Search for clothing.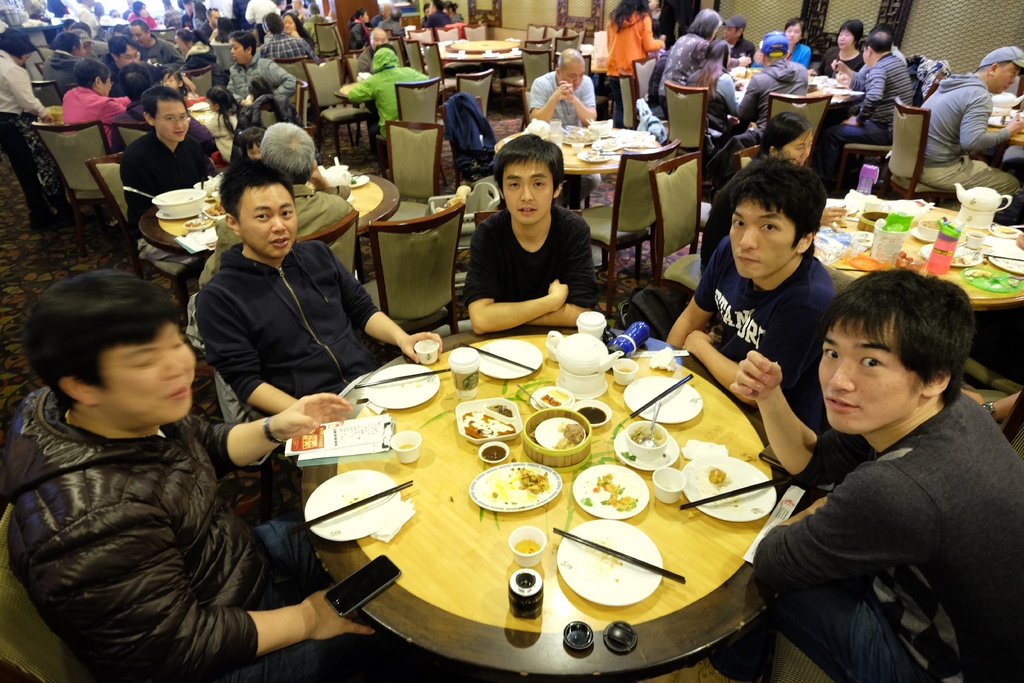
Found at 0/54/84/247.
